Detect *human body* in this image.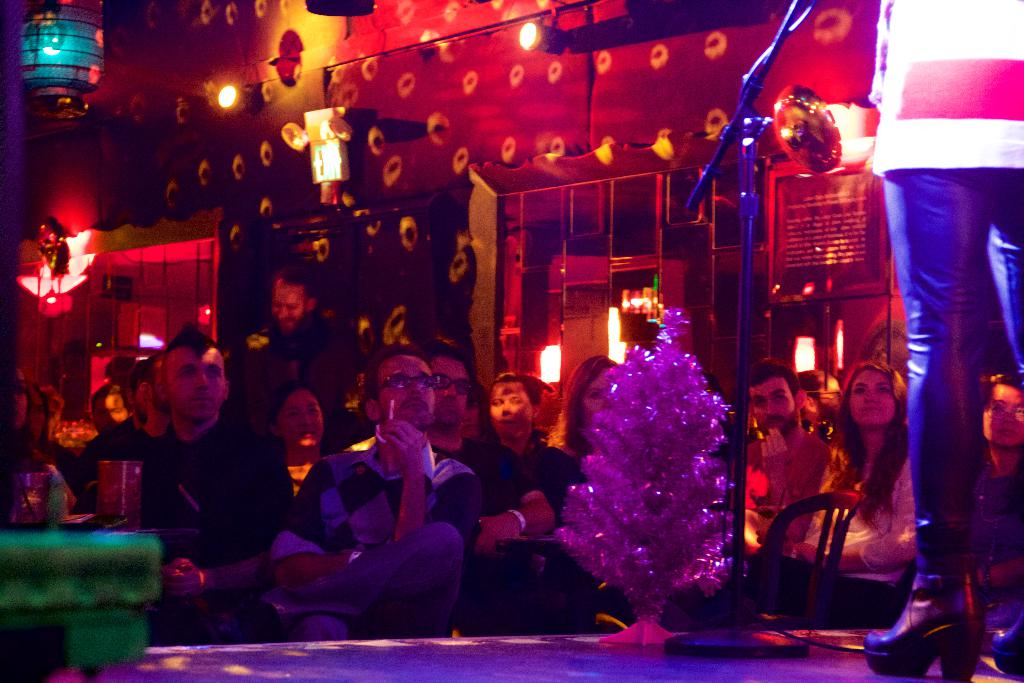
Detection: select_region(88, 386, 129, 435).
